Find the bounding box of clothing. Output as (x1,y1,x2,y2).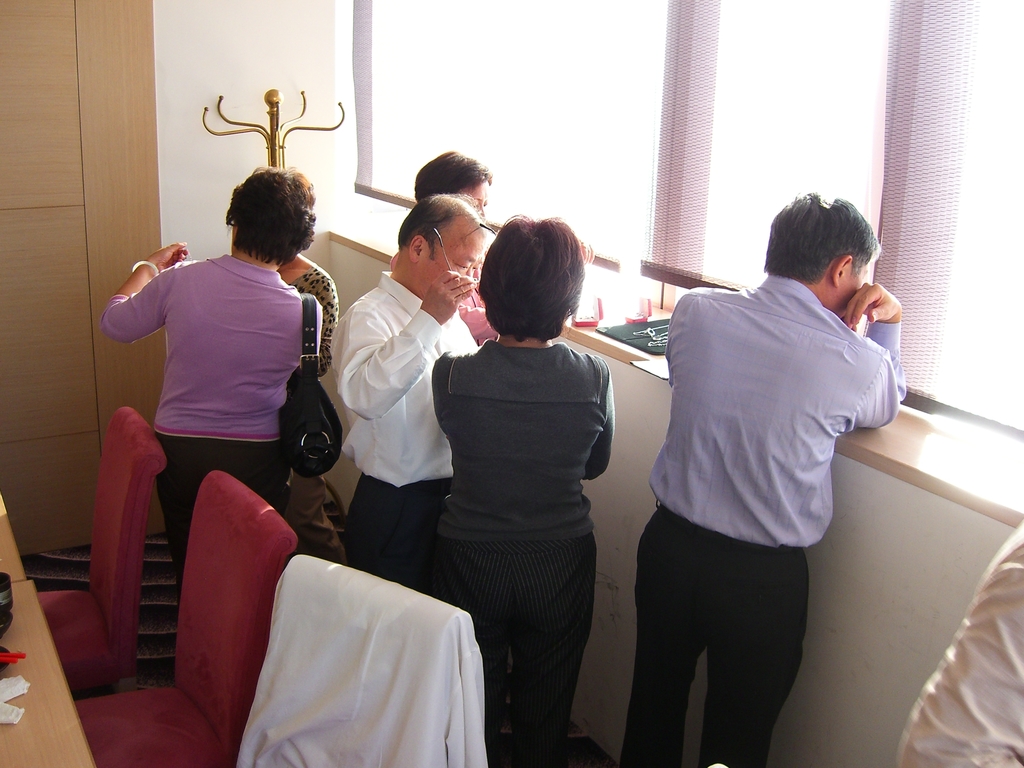
(112,218,333,598).
